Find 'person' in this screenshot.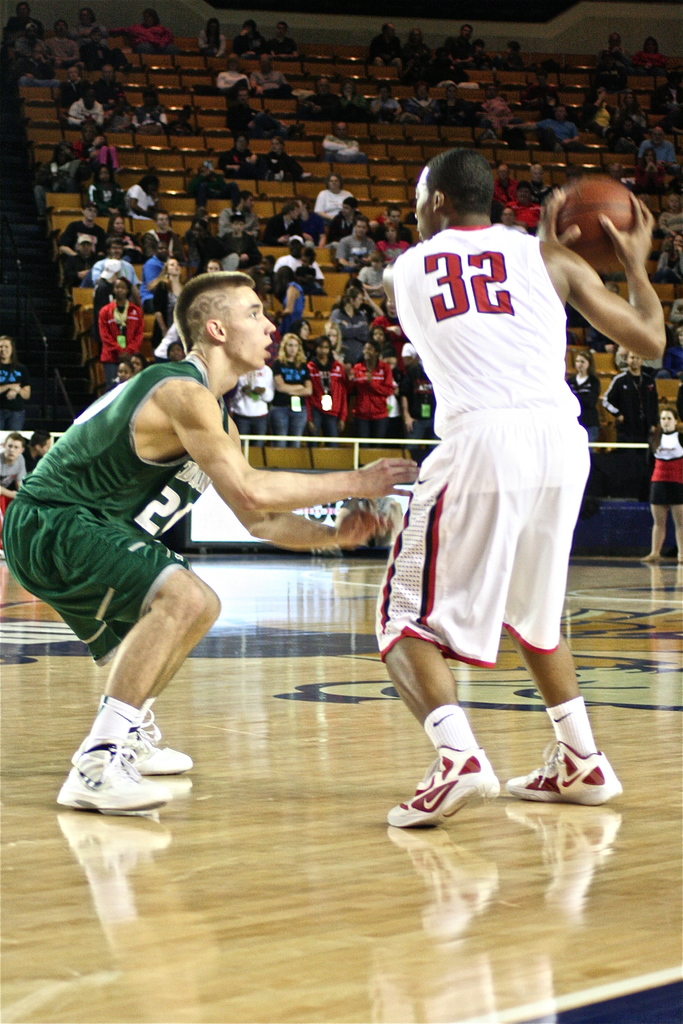
The bounding box for 'person' is [left=288, top=317, right=314, bottom=351].
